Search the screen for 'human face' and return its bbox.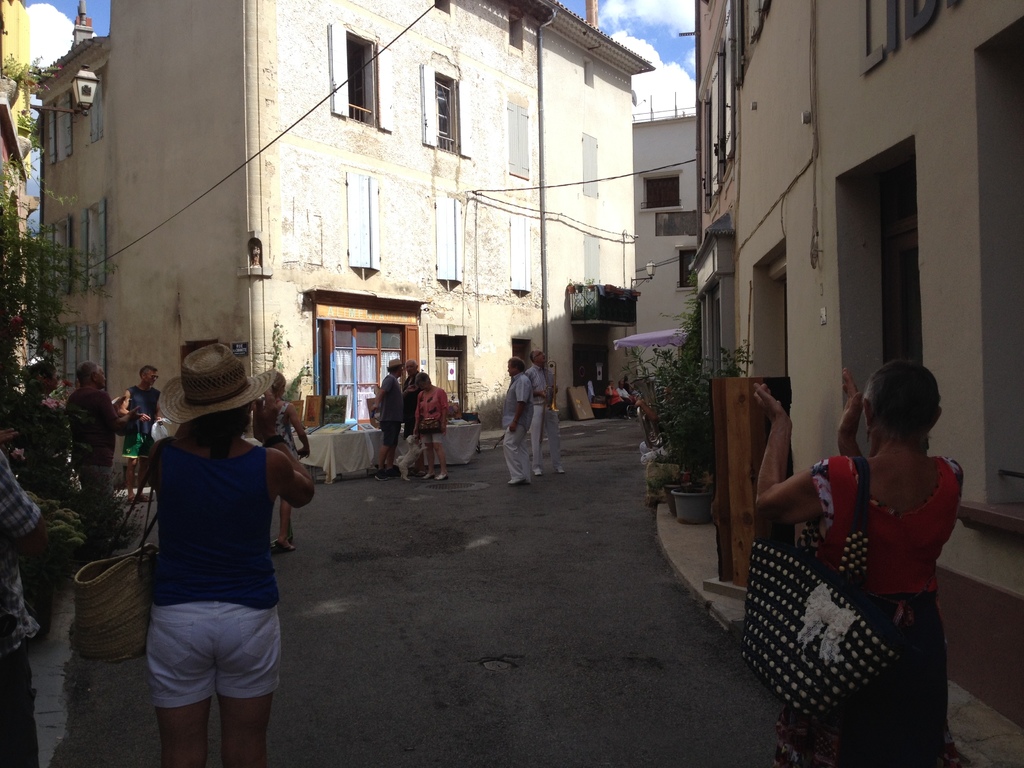
Found: detection(279, 380, 287, 396).
